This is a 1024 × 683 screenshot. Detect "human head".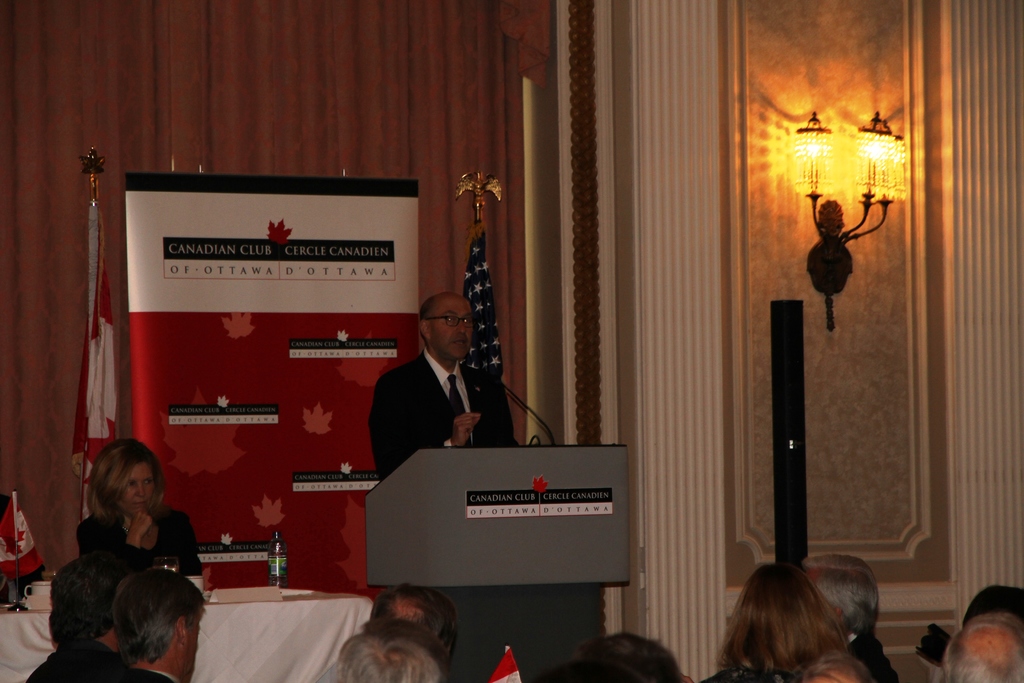
BBox(111, 563, 209, 682).
